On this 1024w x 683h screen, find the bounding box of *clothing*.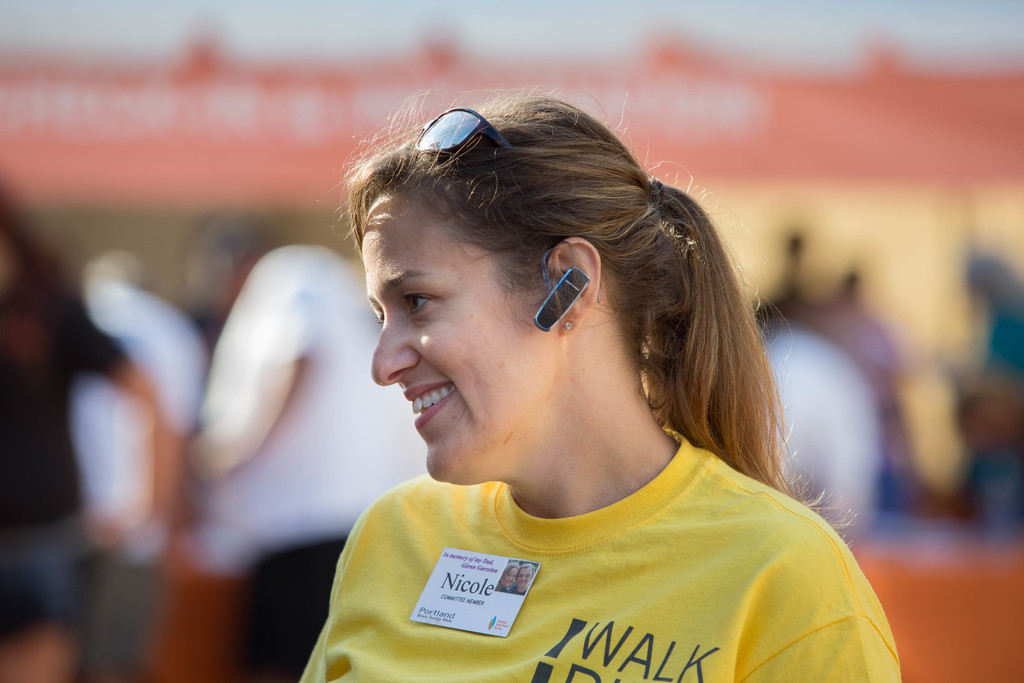
Bounding box: x1=276 y1=410 x2=918 y2=675.
